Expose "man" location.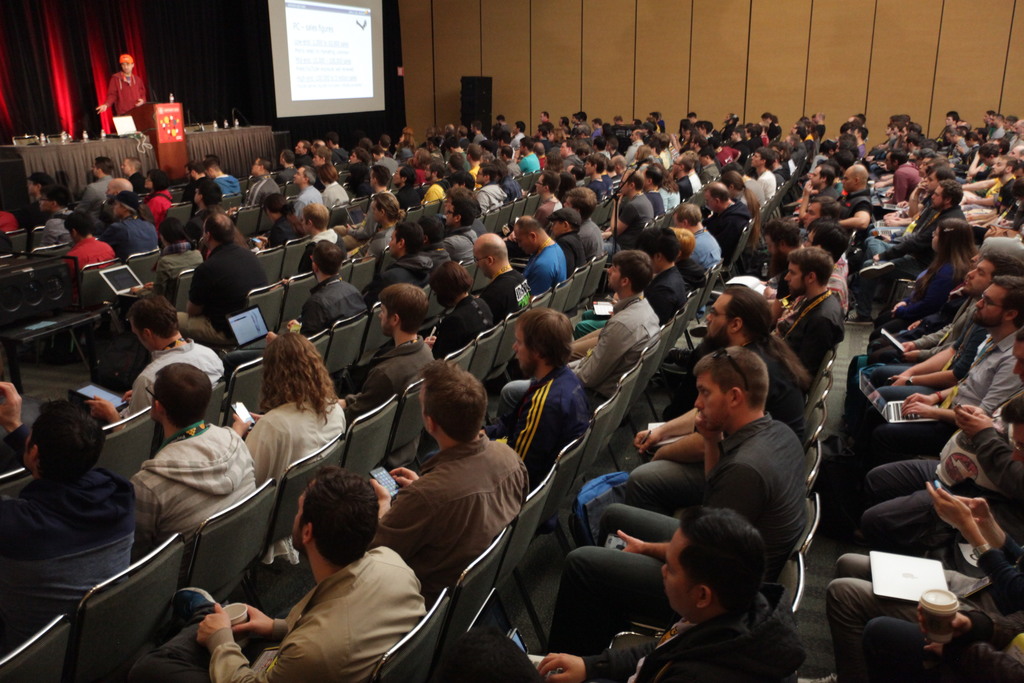
Exposed at [95,53,144,114].
